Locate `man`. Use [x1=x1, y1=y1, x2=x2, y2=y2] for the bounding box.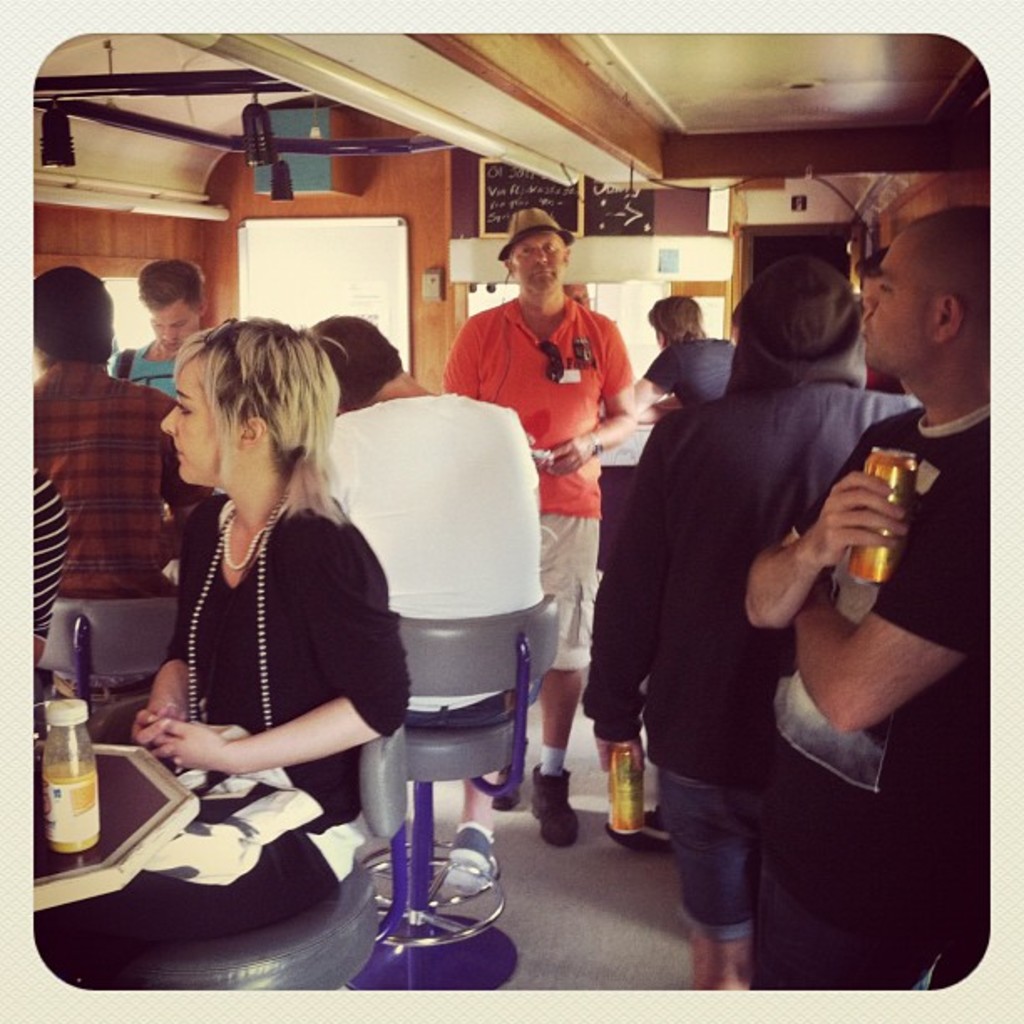
[x1=109, y1=256, x2=243, y2=412].
